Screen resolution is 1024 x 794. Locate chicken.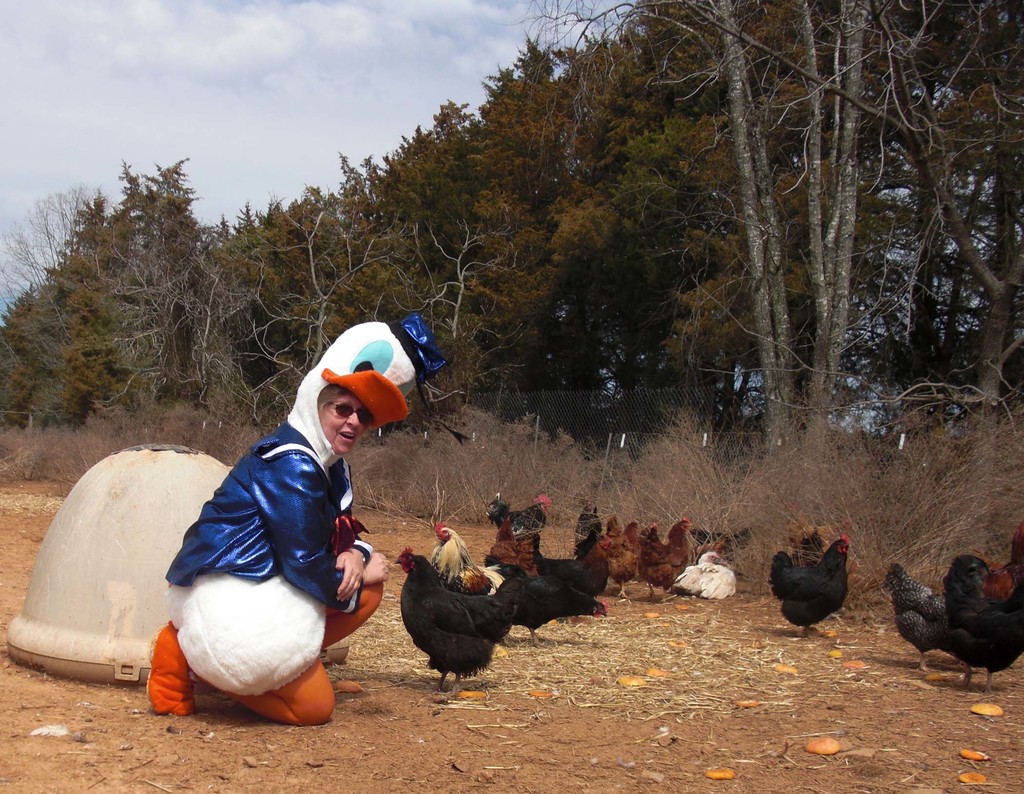
left=918, top=553, right=1010, bottom=685.
